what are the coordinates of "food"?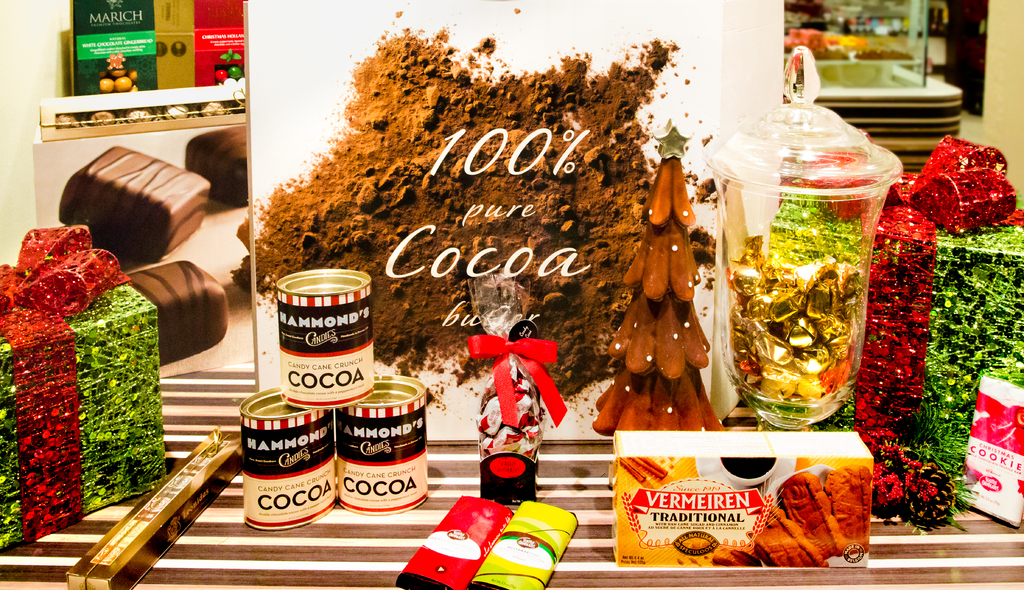
<box>99,70,105,80</box>.
